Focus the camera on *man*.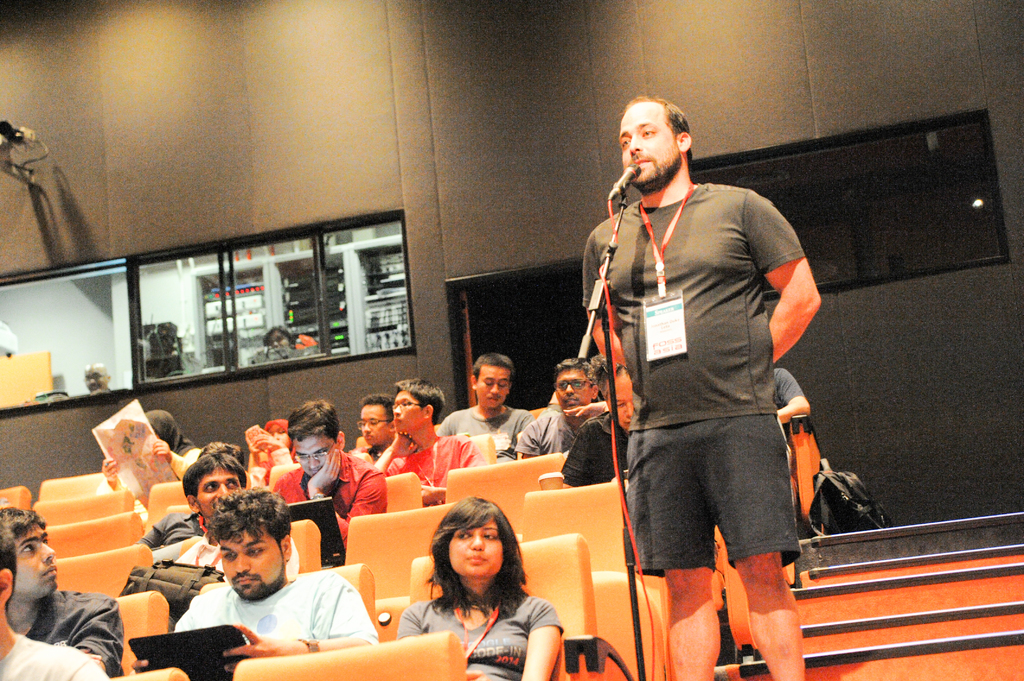
Focus region: <region>85, 361, 113, 392</region>.
